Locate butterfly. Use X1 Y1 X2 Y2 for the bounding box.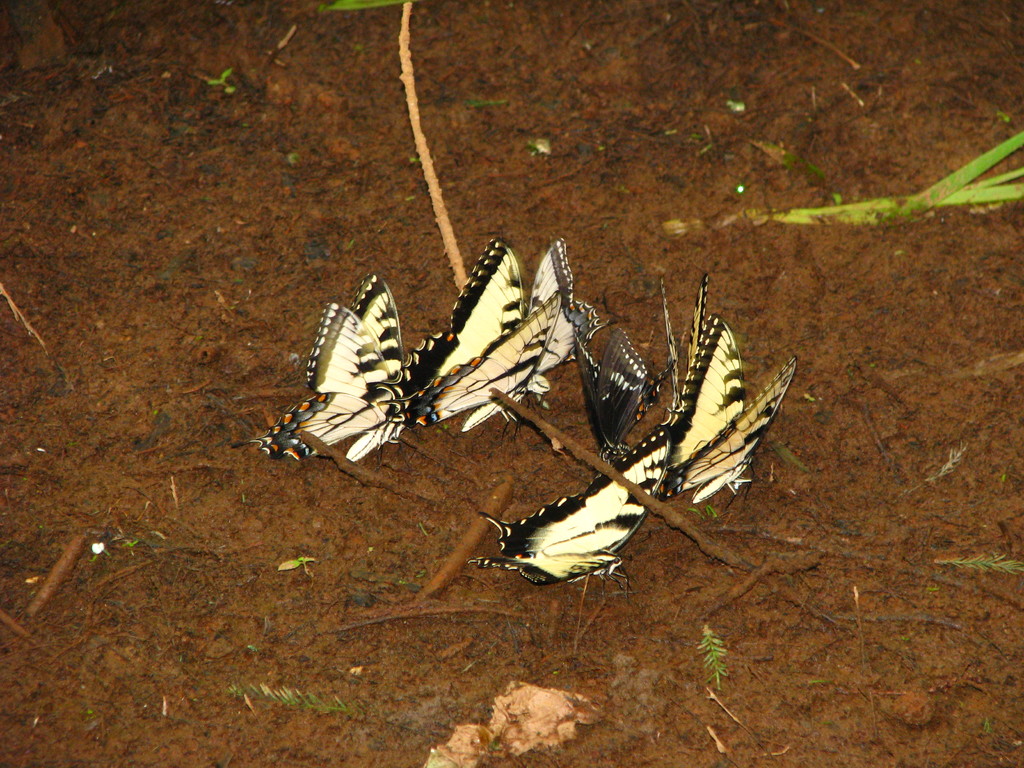
466 428 670 604.
